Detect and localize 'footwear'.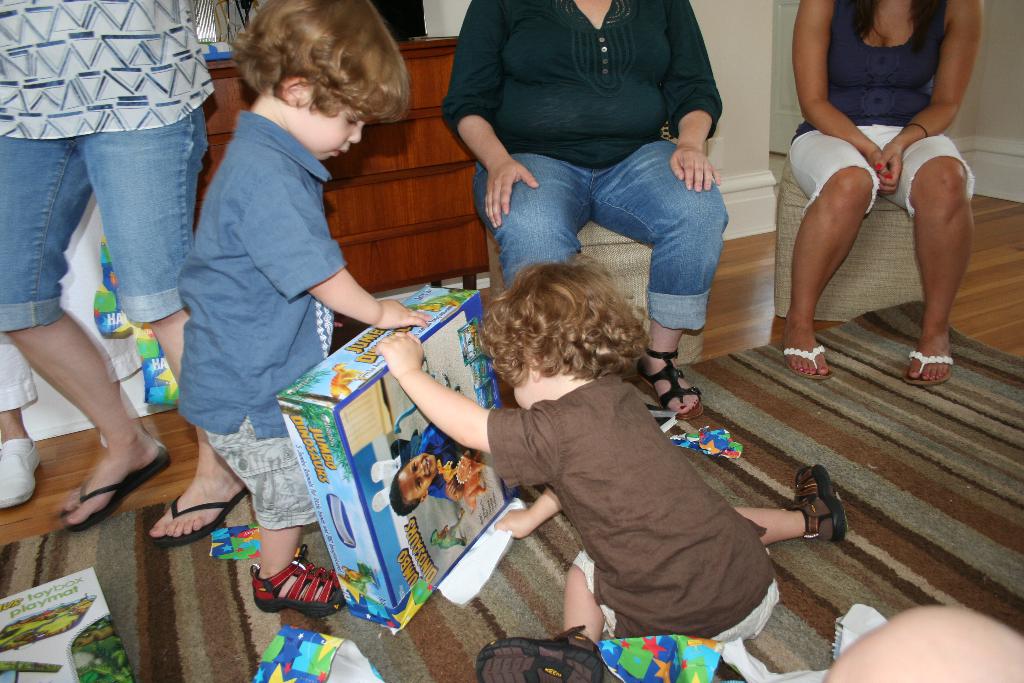
Localized at {"left": 638, "top": 345, "right": 705, "bottom": 424}.
